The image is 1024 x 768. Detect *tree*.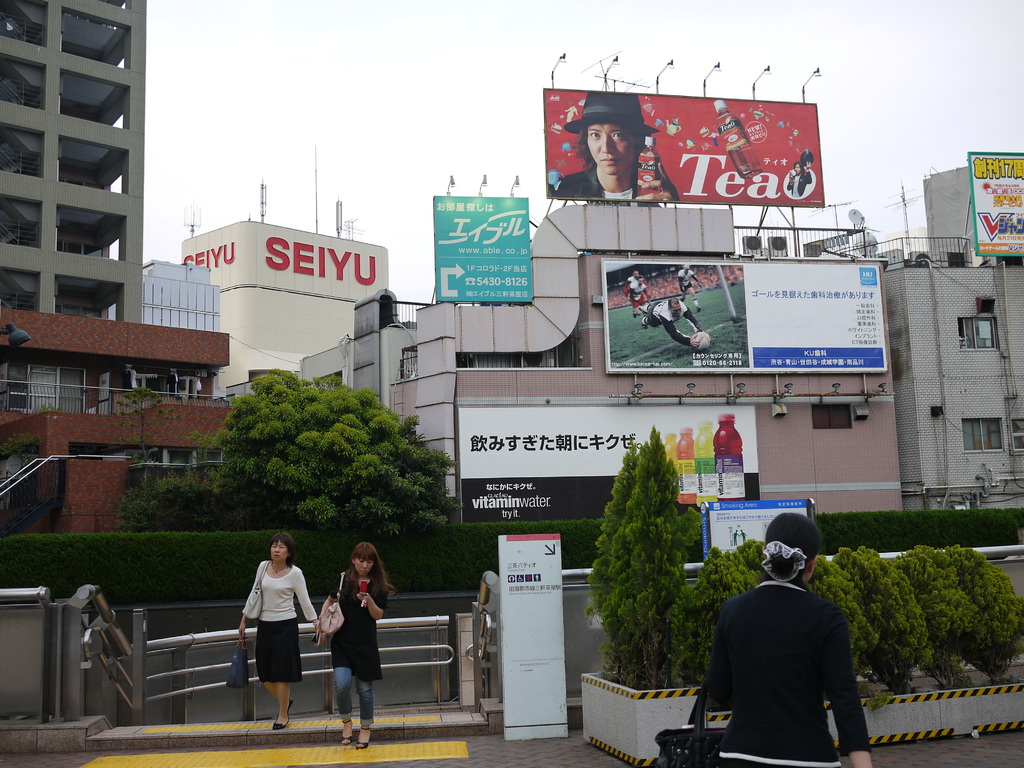
Detection: bbox=(593, 435, 714, 694).
